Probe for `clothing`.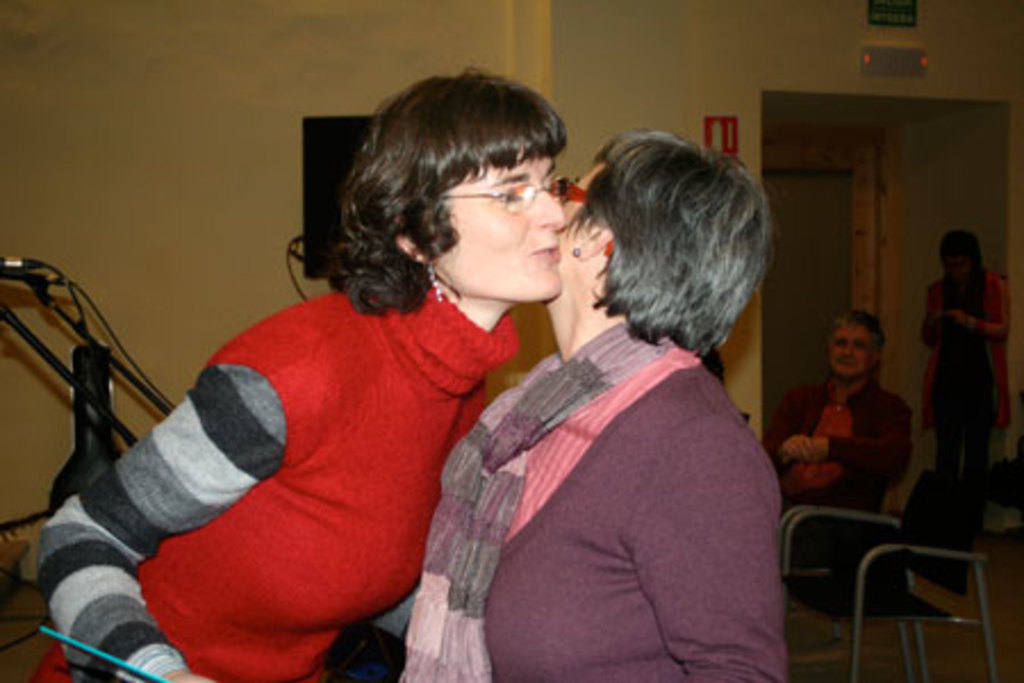
Probe result: {"left": 758, "top": 373, "right": 915, "bottom": 530}.
